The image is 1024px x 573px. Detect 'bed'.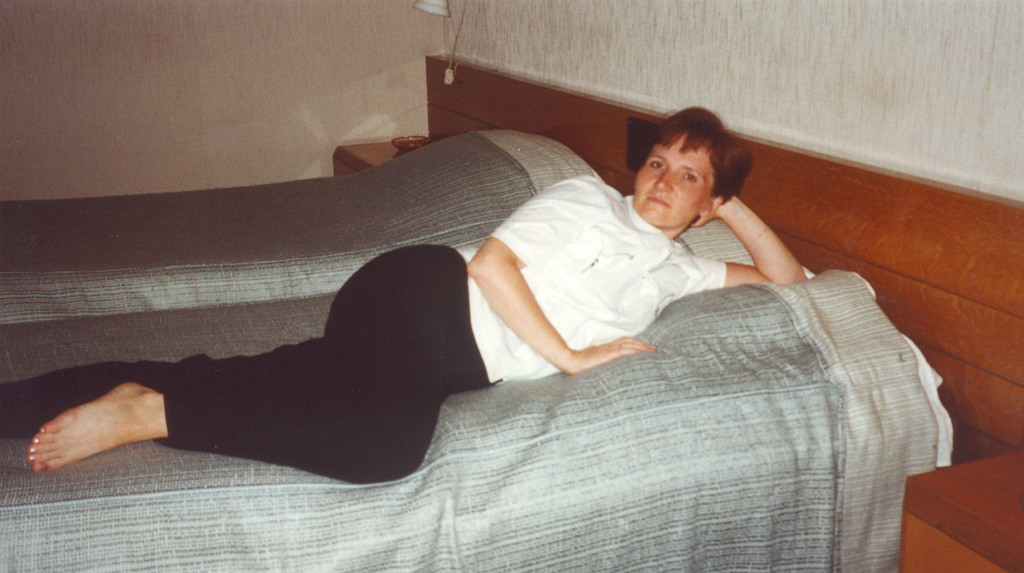
Detection: [28,86,963,548].
